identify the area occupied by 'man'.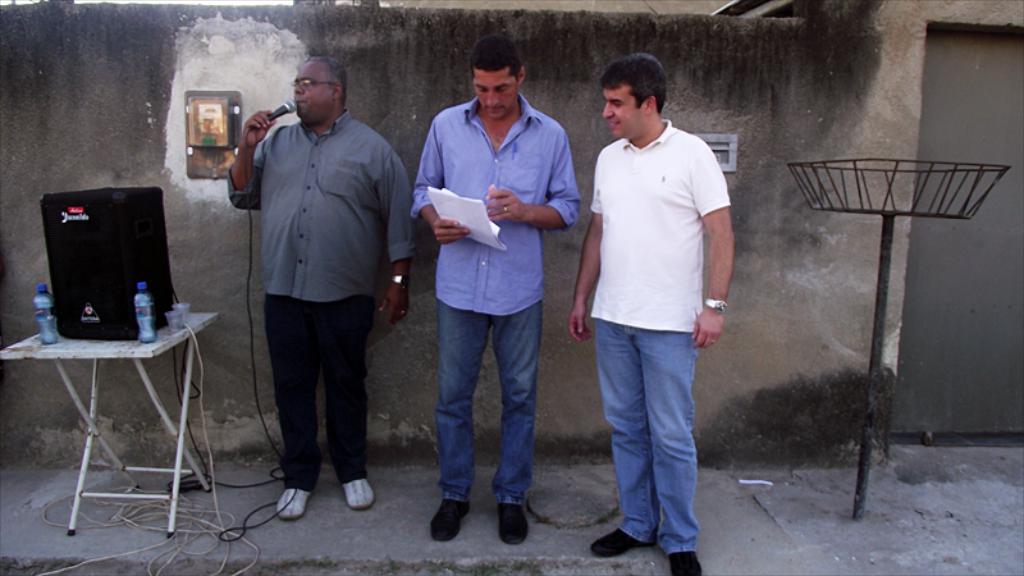
Area: bbox(412, 35, 584, 543).
